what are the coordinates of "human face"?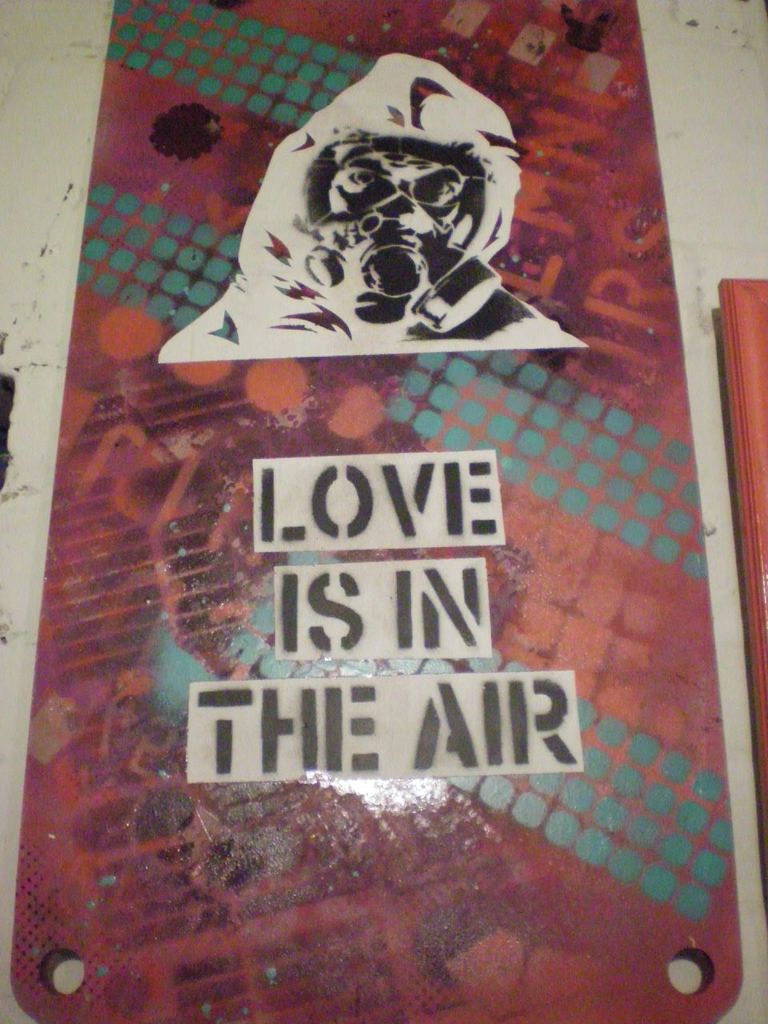
rect(327, 155, 456, 210).
